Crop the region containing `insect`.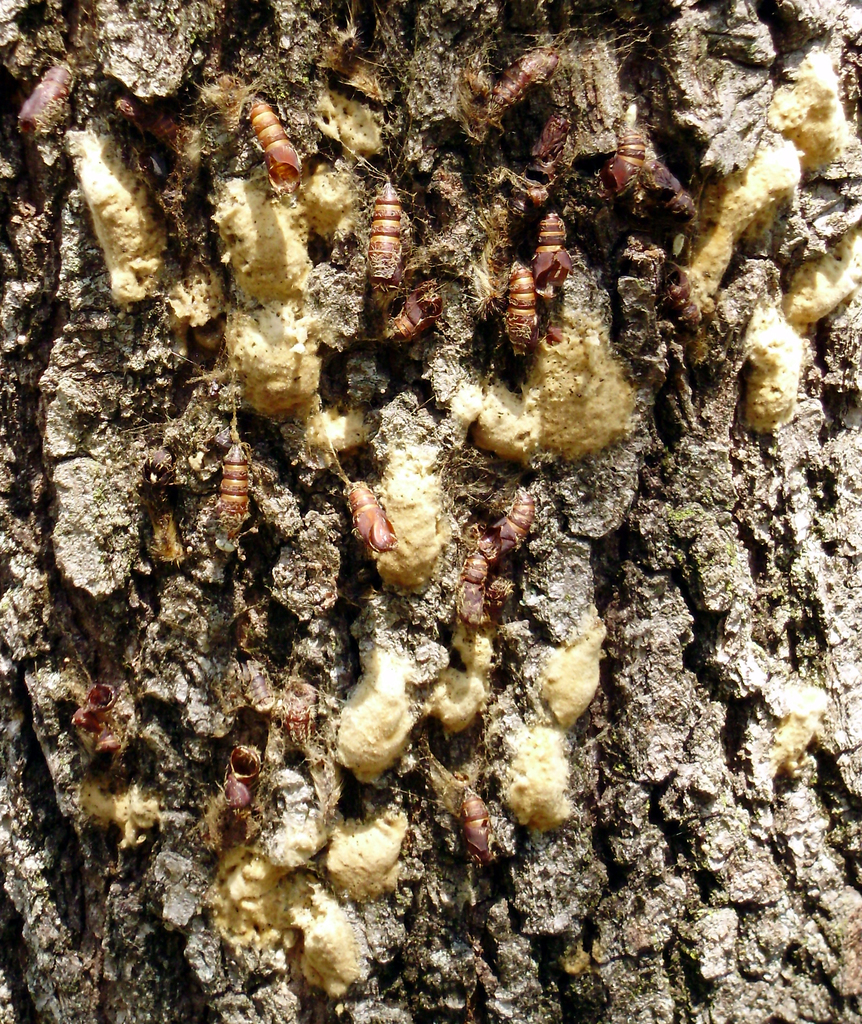
Crop region: [539, 207, 574, 300].
